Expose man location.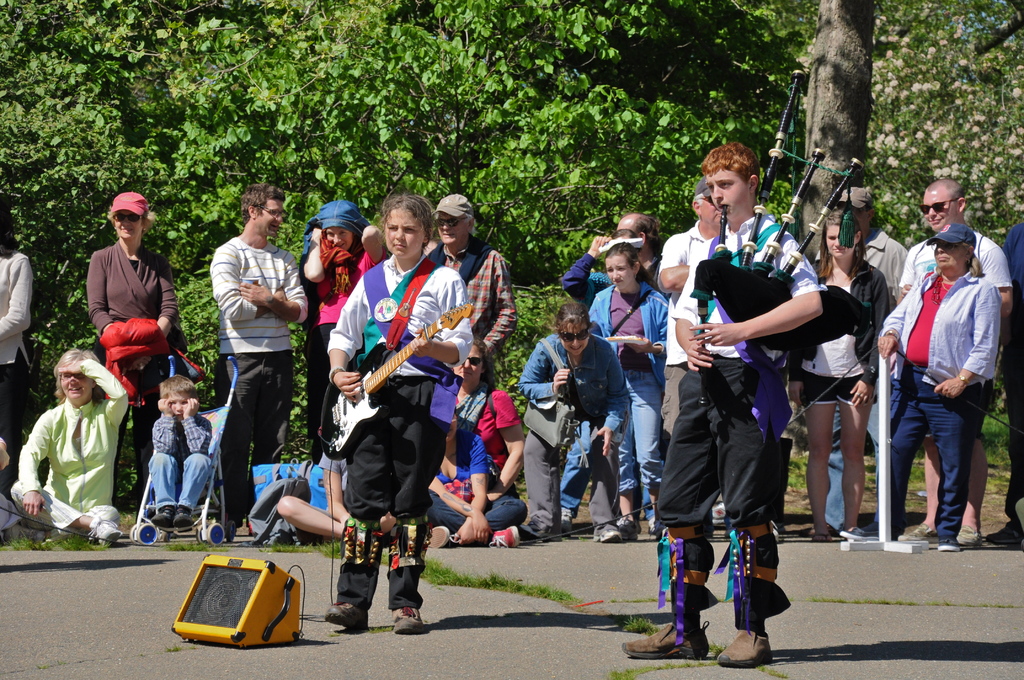
Exposed at left=428, top=193, right=519, bottom=364.
